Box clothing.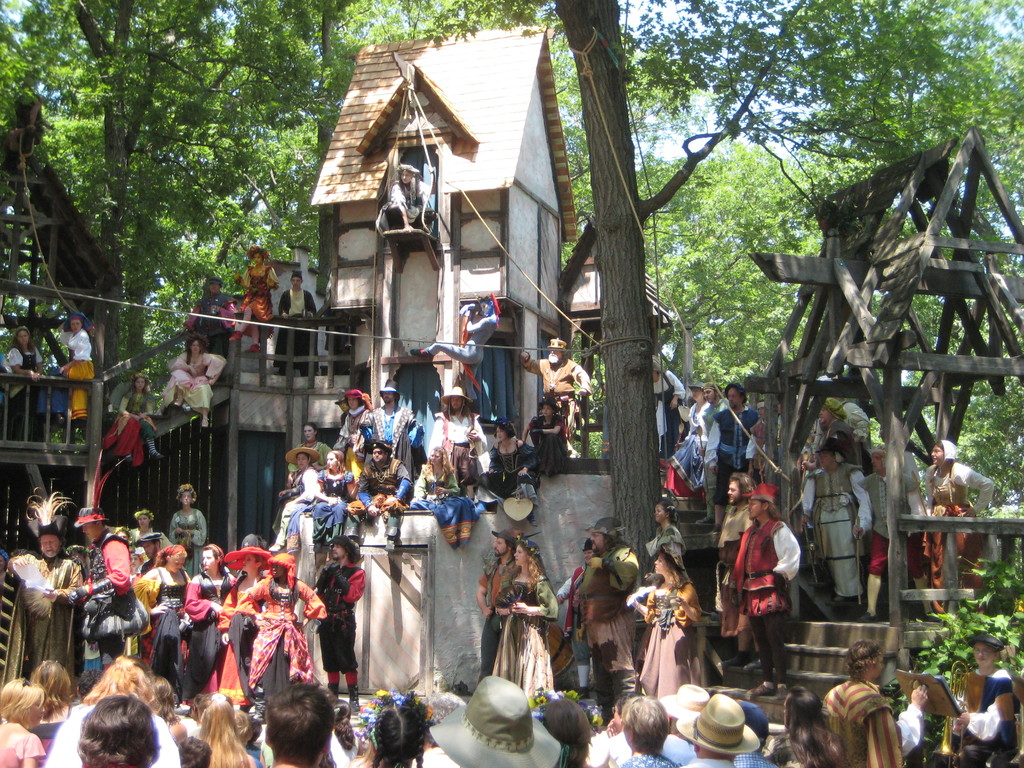
(x1=529, y1=418, x2=570, y2=481).
